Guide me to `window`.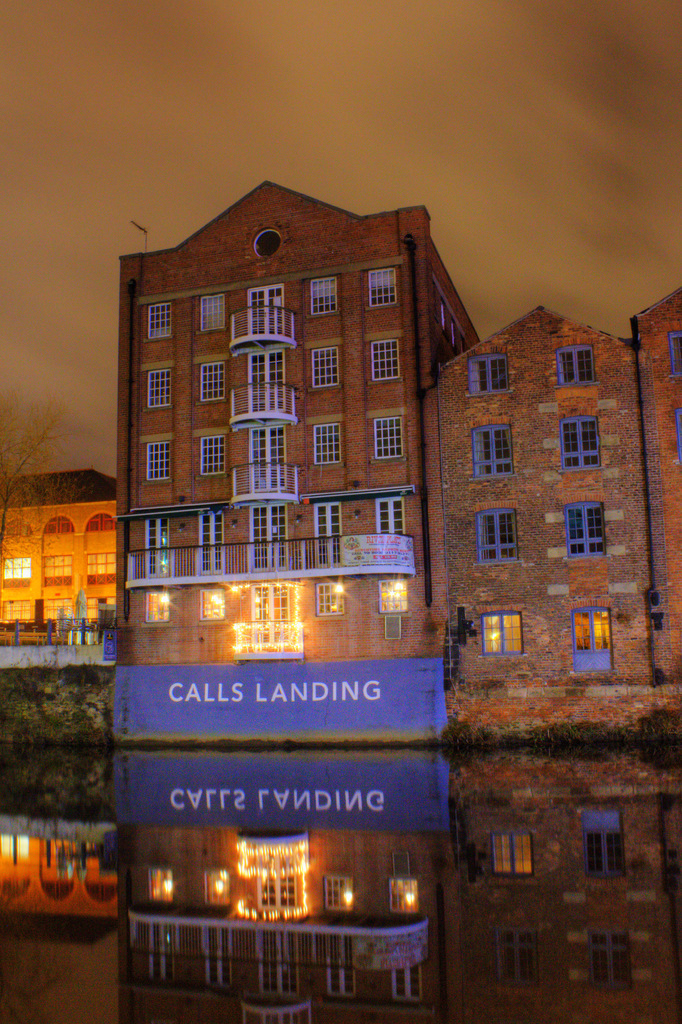
Guidance: 86/550/118/585.
